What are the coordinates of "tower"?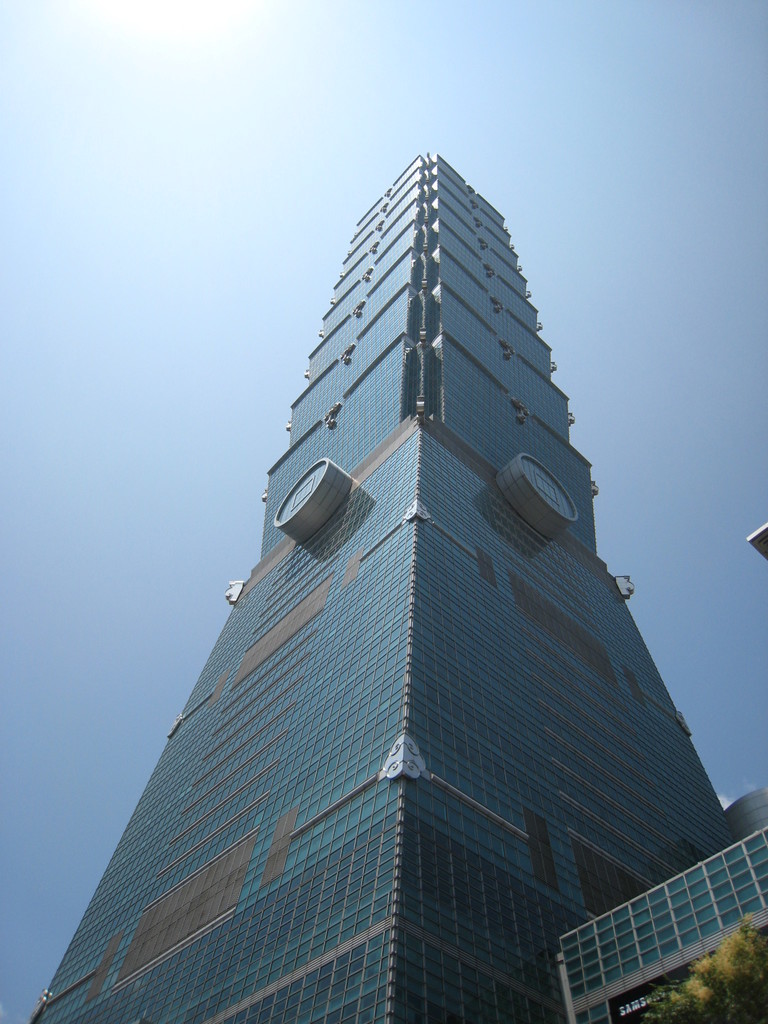
71 124 707 1007.
